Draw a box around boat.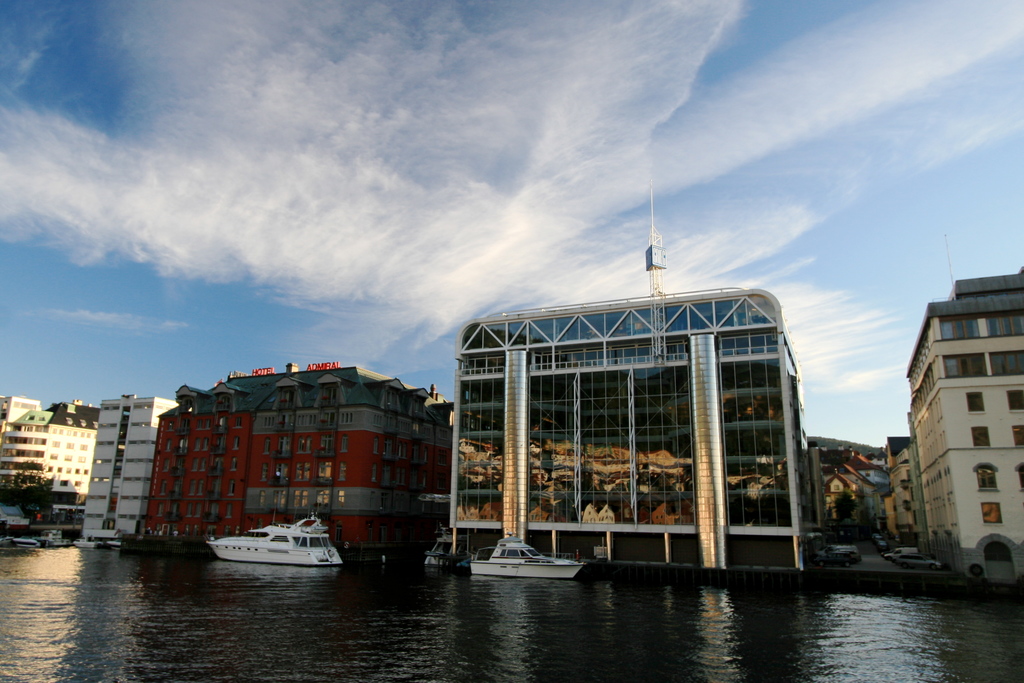
[left=35, top=533, right=66, bottom=549].
